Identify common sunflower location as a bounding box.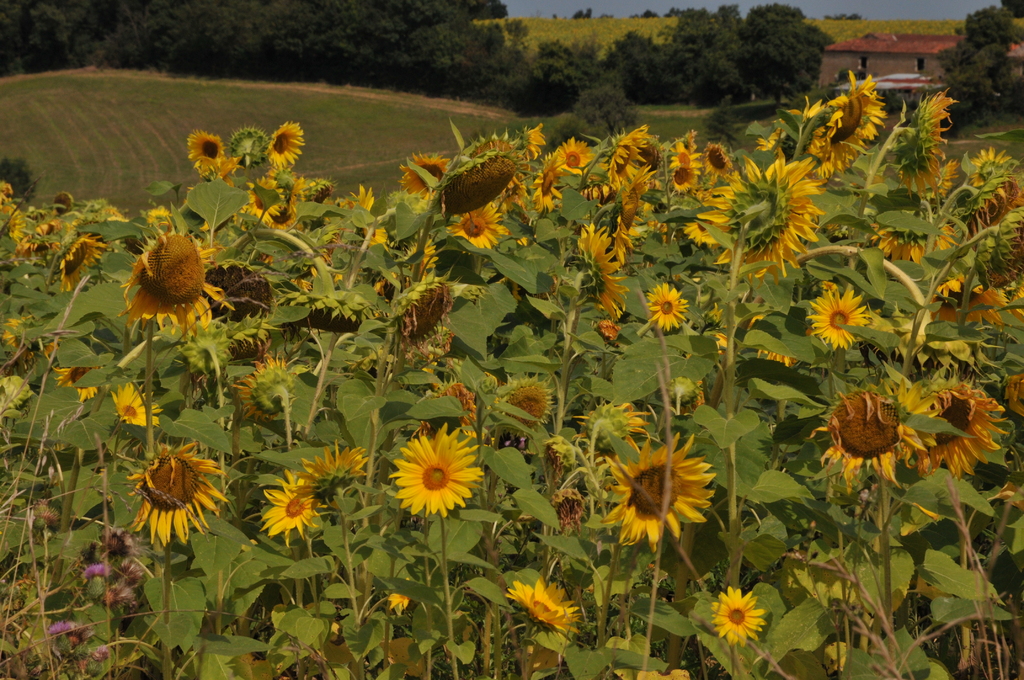
crop(806, 84, 899, 181).
